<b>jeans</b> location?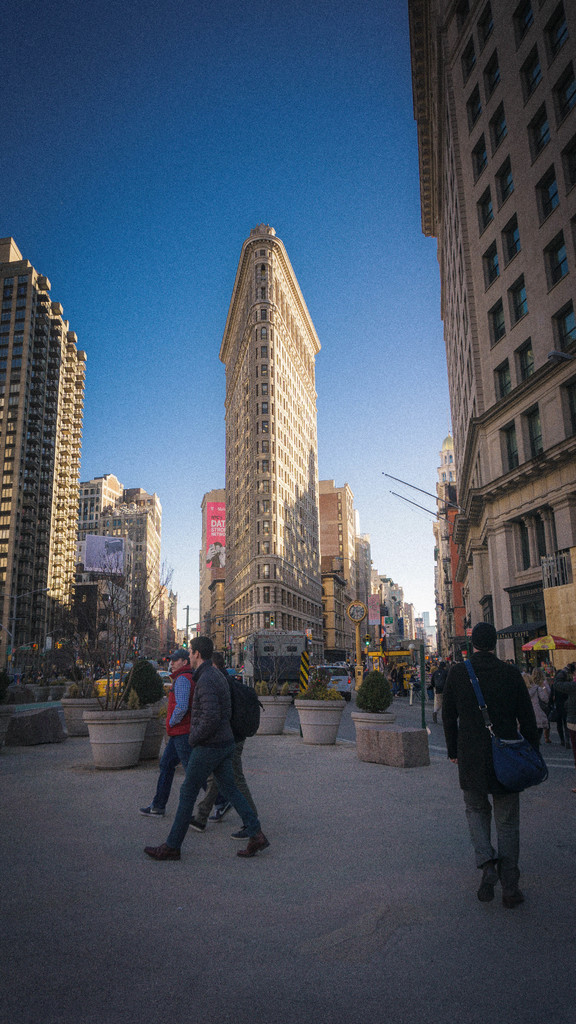
region(168, 744, 263, 852)
